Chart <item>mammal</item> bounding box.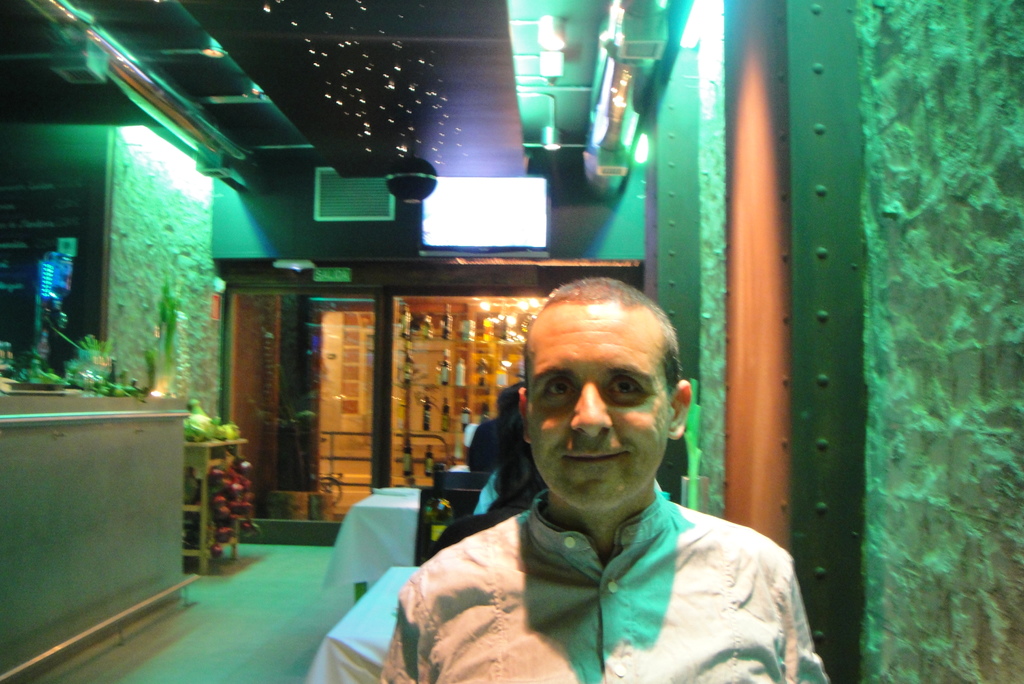
Charted: l=466, t=387, r=532, b=476.
